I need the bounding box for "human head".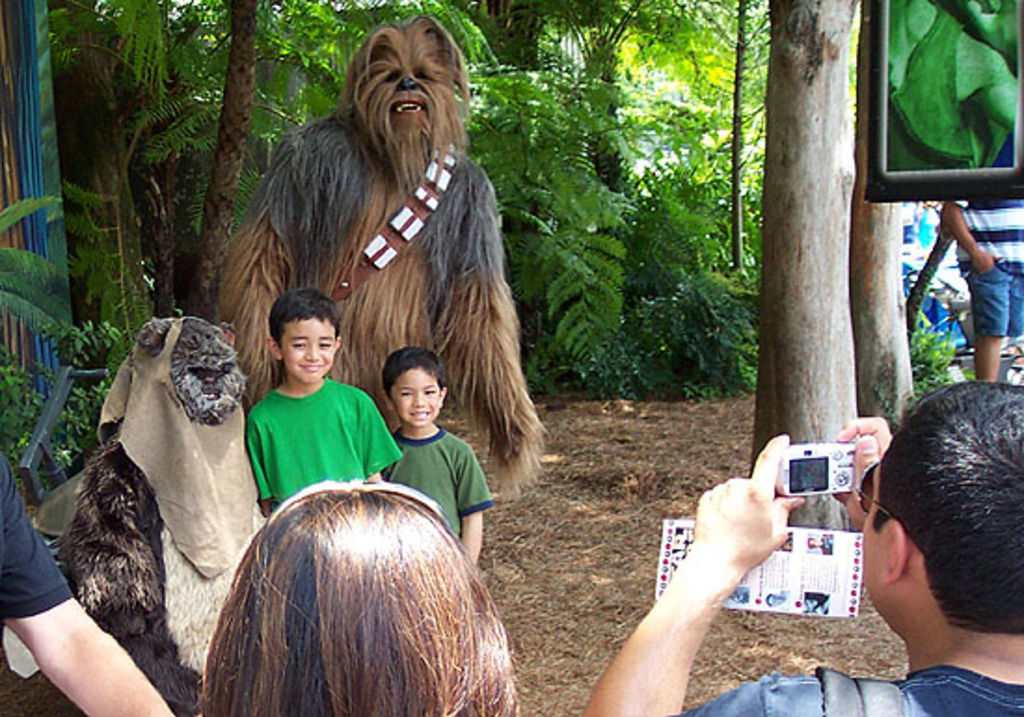
Here it is: [x1=380, y1=345, x2=445, y2=423].
